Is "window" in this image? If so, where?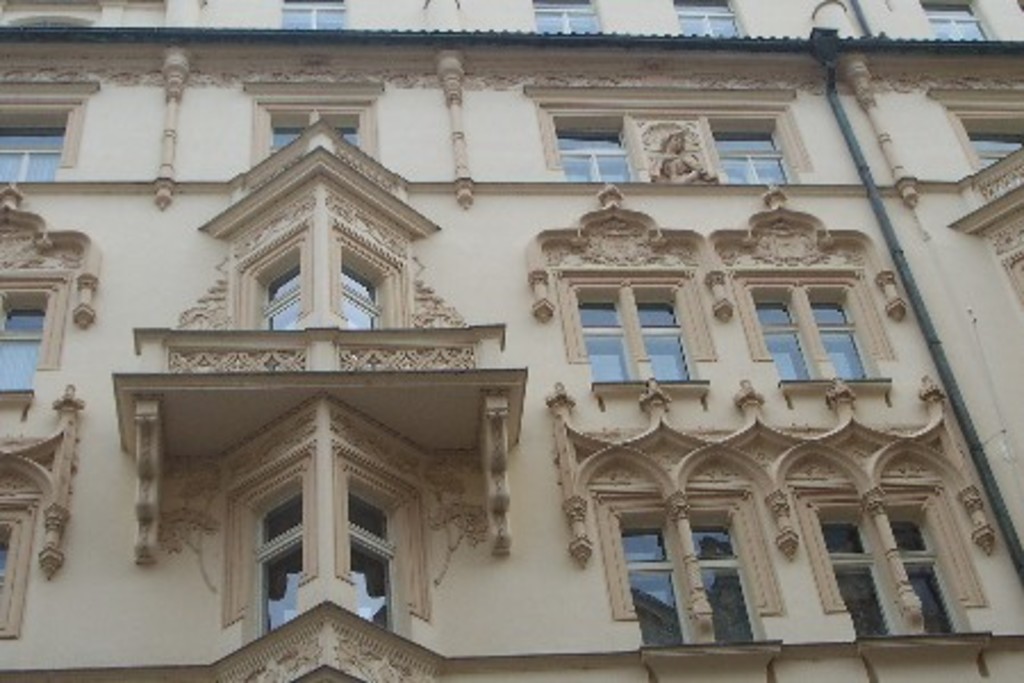
Yes, at [796,503,976,640].
